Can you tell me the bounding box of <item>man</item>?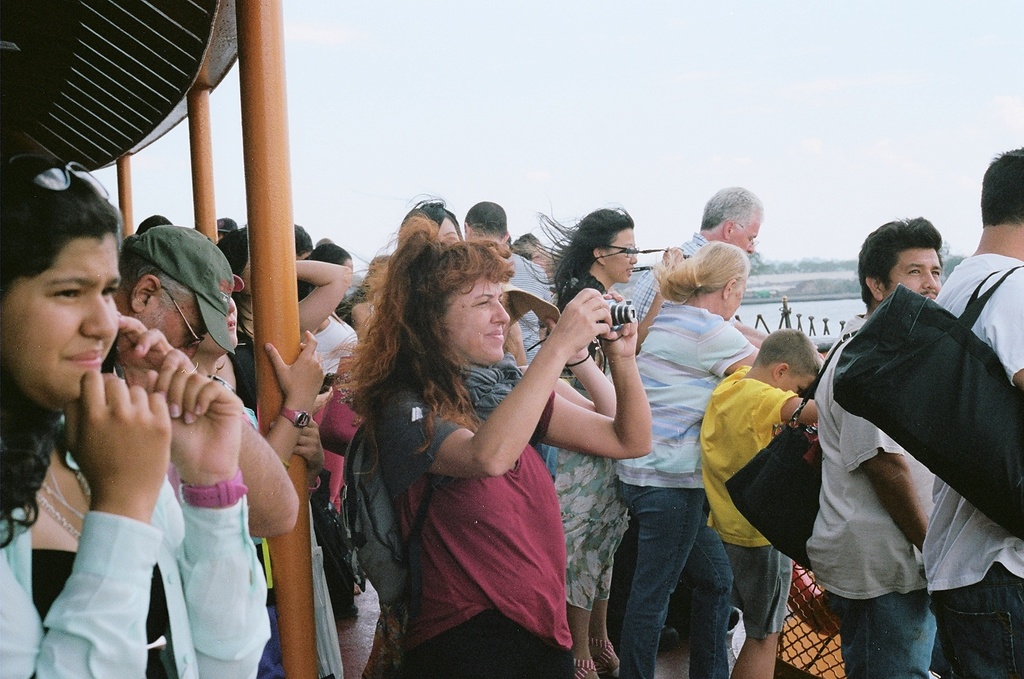
left=809, top=218, right=941, bottom=678.
